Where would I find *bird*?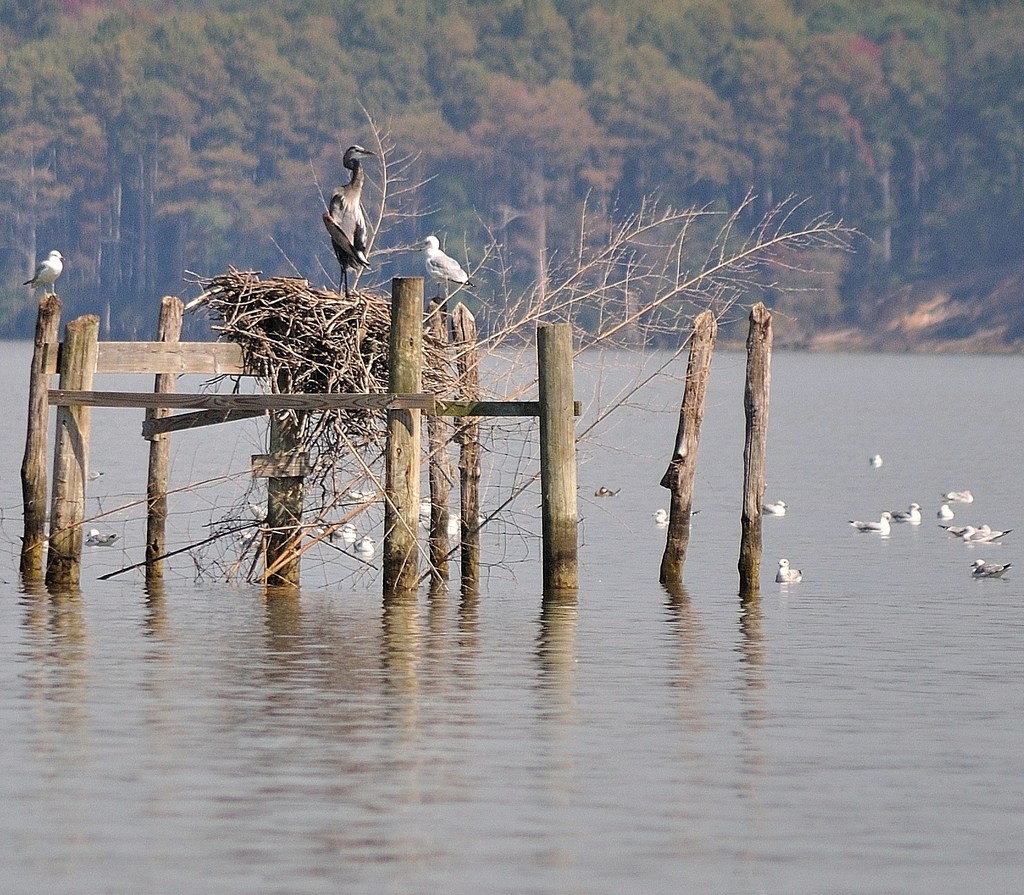
At bbox=[973, 558, 1009, 579].
